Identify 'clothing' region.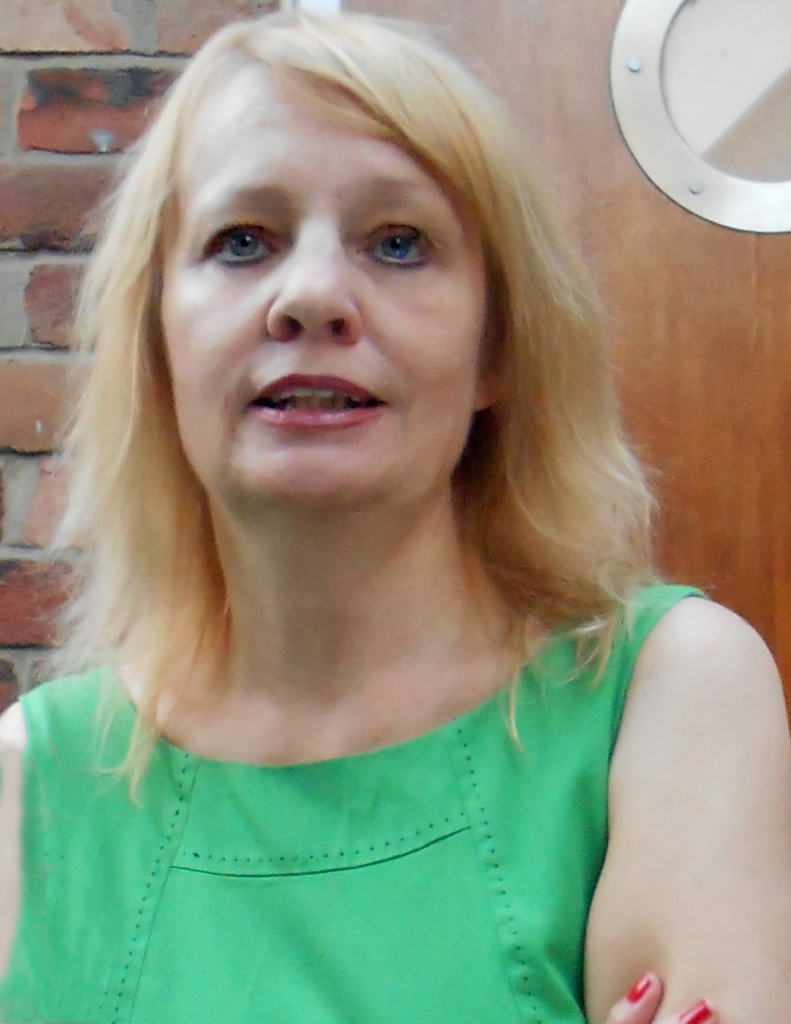
Region: (left=10, top=624, right=700, bottom=994).
